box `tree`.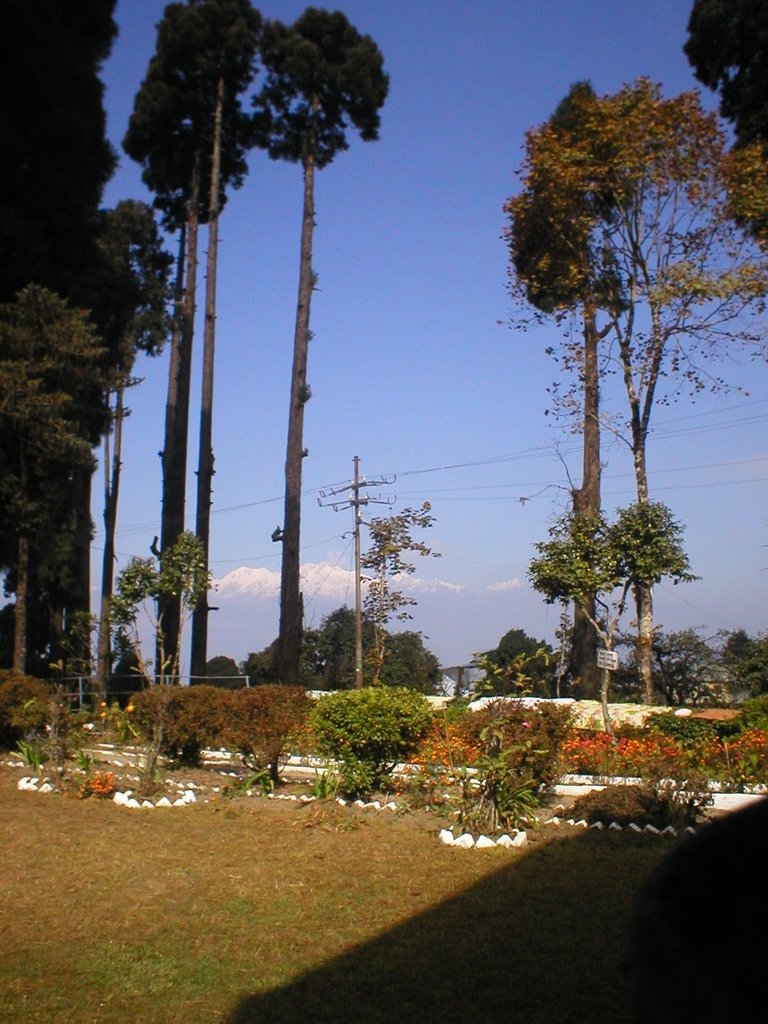
(left=65, top=509, right=247, bottom=719).
